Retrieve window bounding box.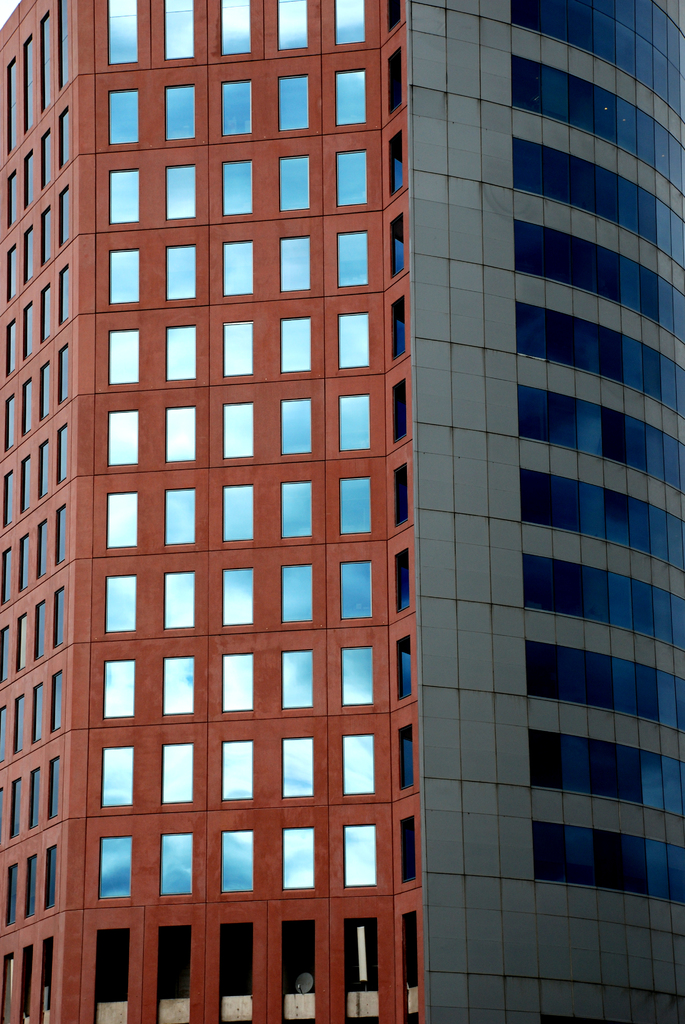
Bounding box: 33,678,45,745.
